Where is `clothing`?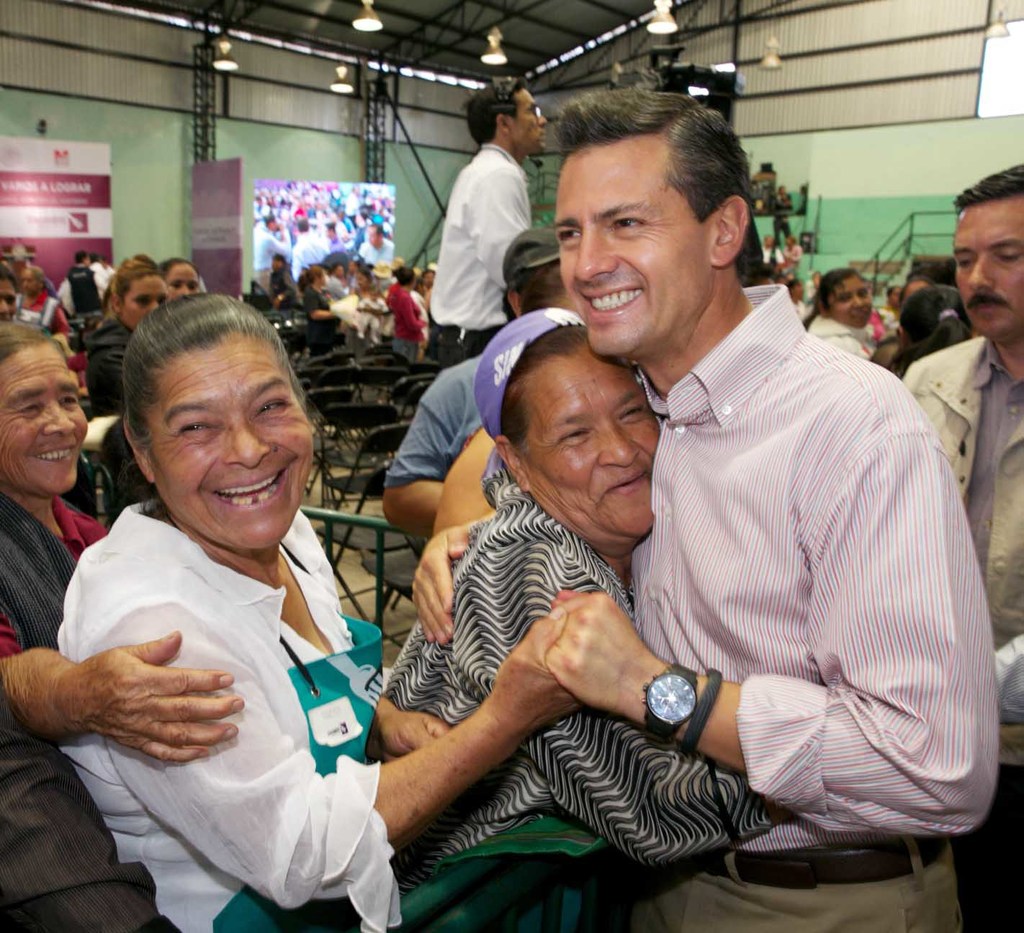
bbox(646, 285, 1005, 932).
